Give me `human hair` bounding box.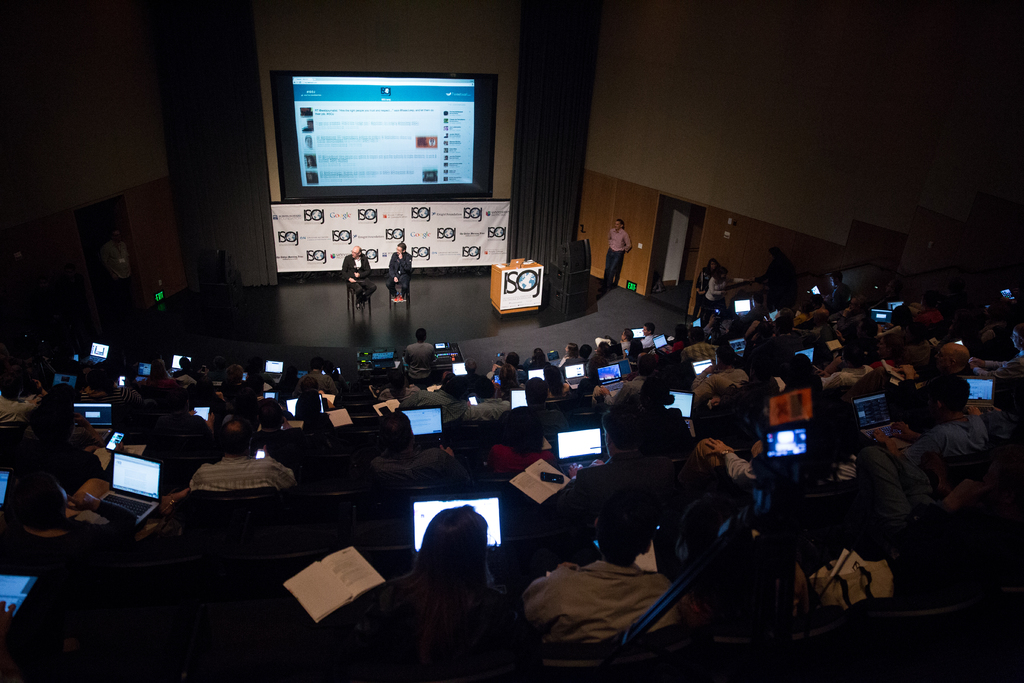
{"x1": 543, "y1": 365, "x2": 563, "y2": 391}.
